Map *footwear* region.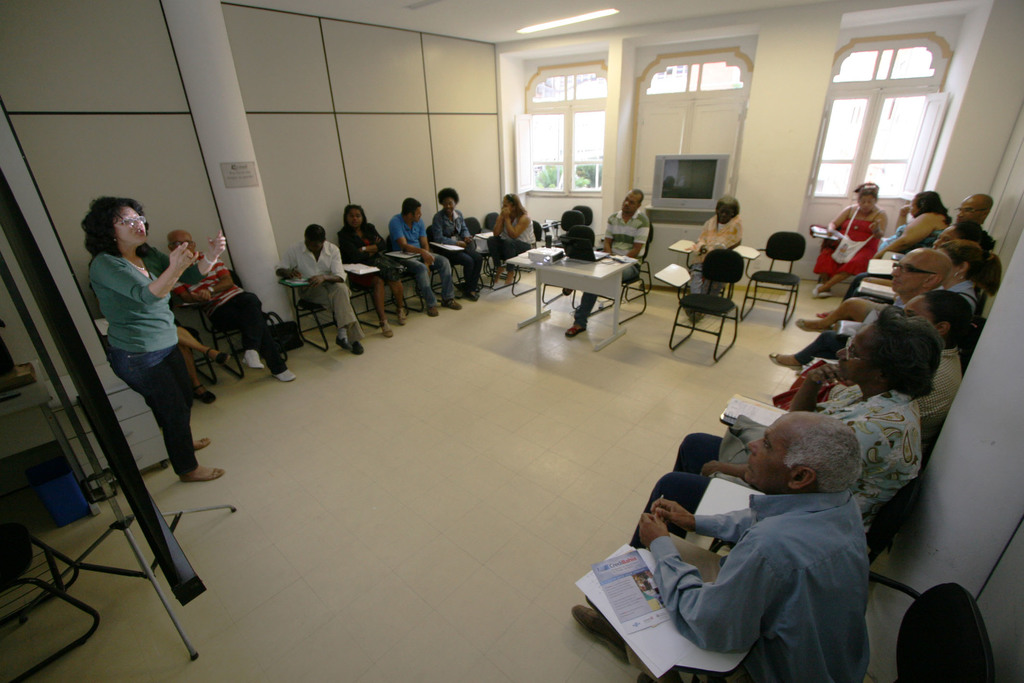
Mapped to box=[813, 283, 830, 298].
